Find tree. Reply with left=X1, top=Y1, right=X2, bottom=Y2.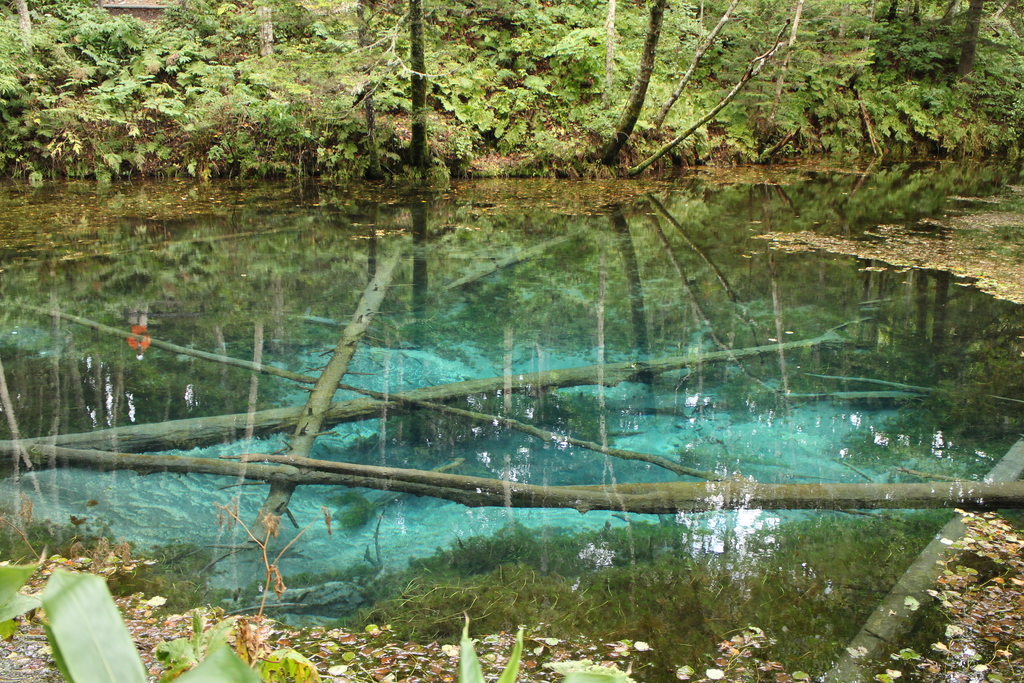
left=854, top=0, right=955, bottom=148.
